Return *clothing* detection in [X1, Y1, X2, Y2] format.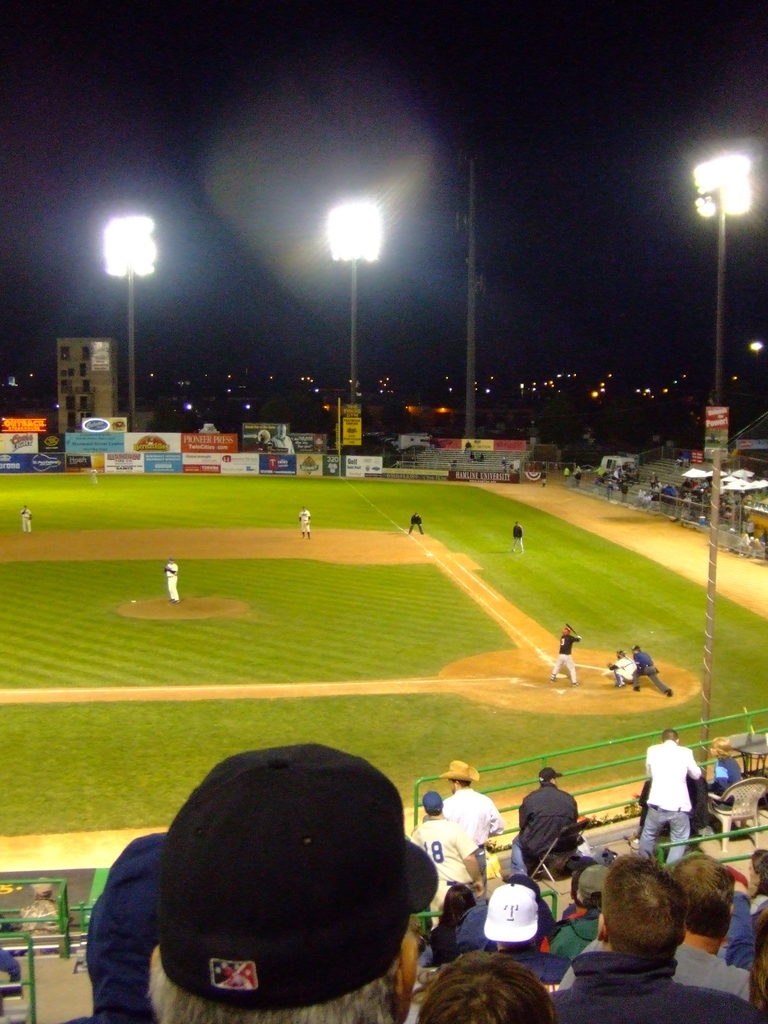
[441, 787, 509, 897].
